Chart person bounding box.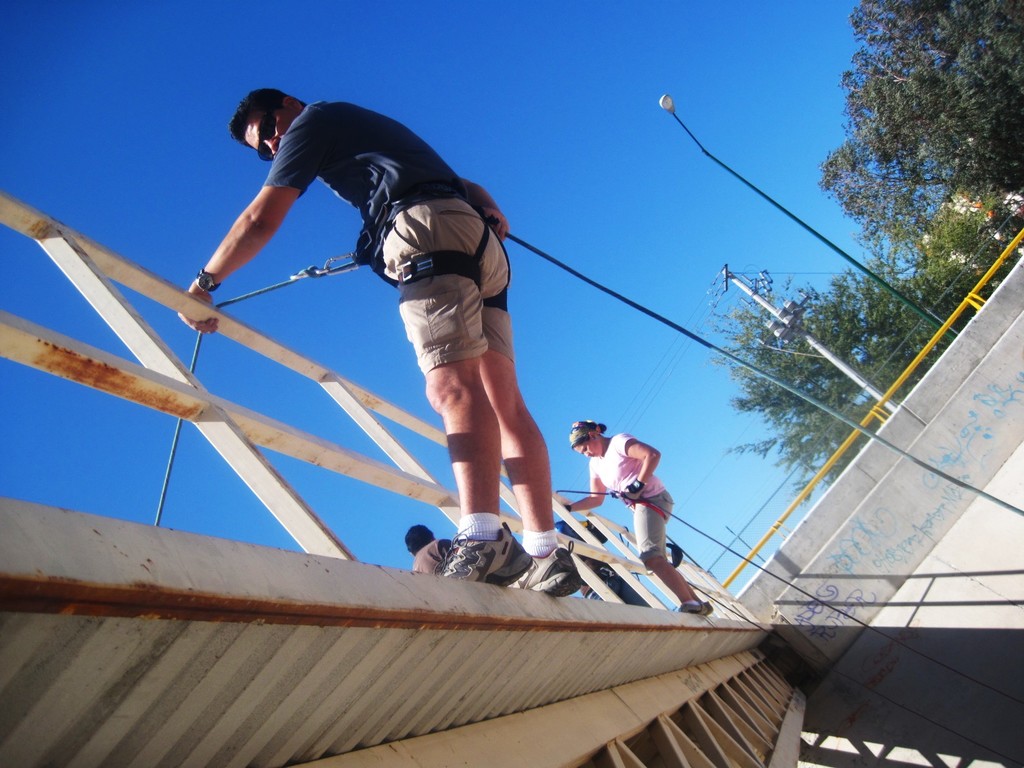
Charted: <box>555,522,646,611</box>.
